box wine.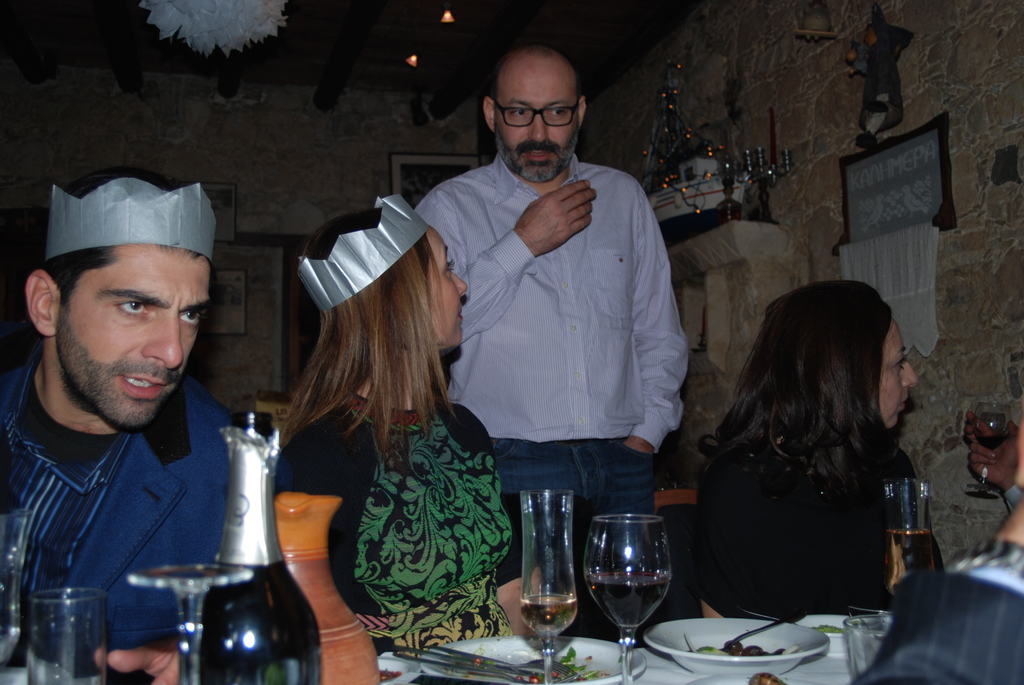
(976, 435, 1010, 457).
